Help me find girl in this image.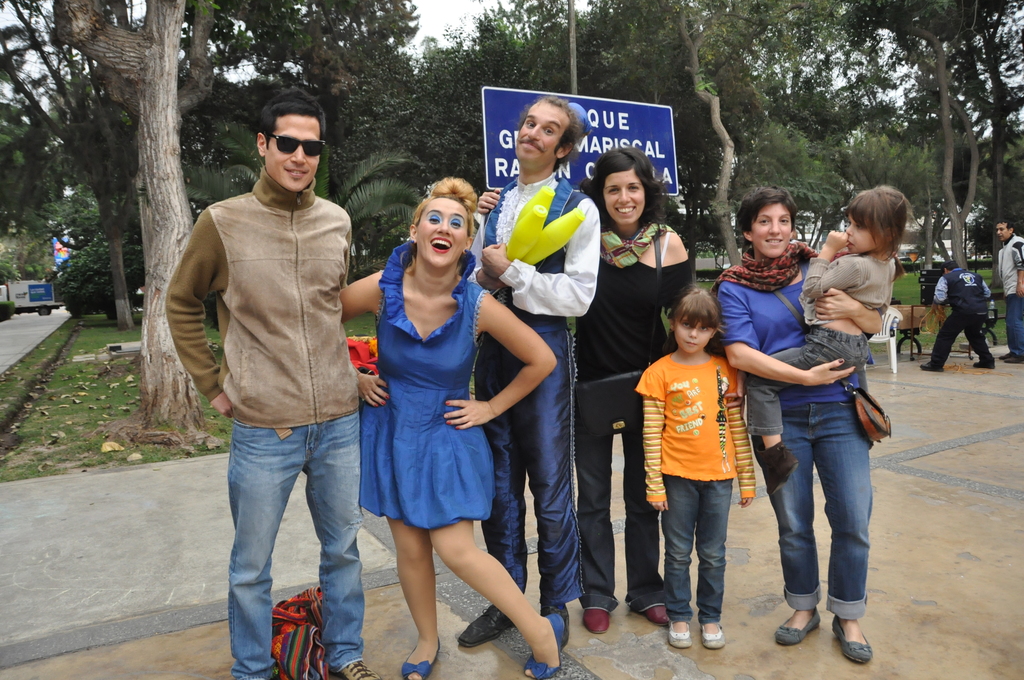
Found it: box(639, 291, 755, 645).
